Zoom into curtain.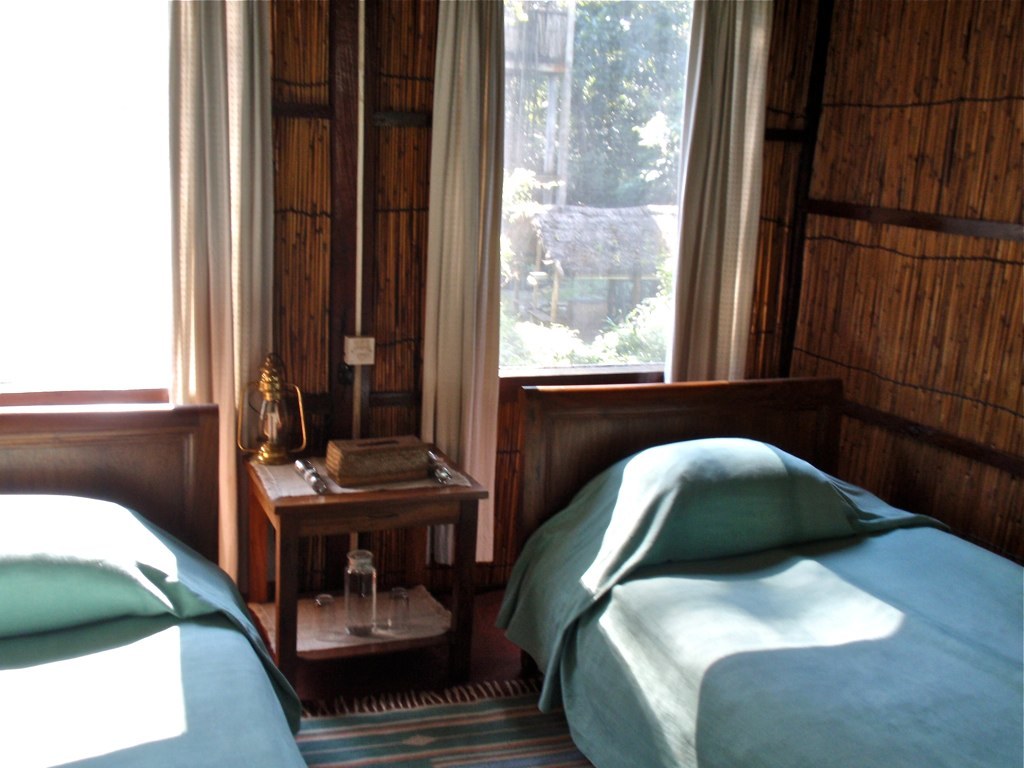
Zoom target: bbox=(666, 0, 774, 383).
